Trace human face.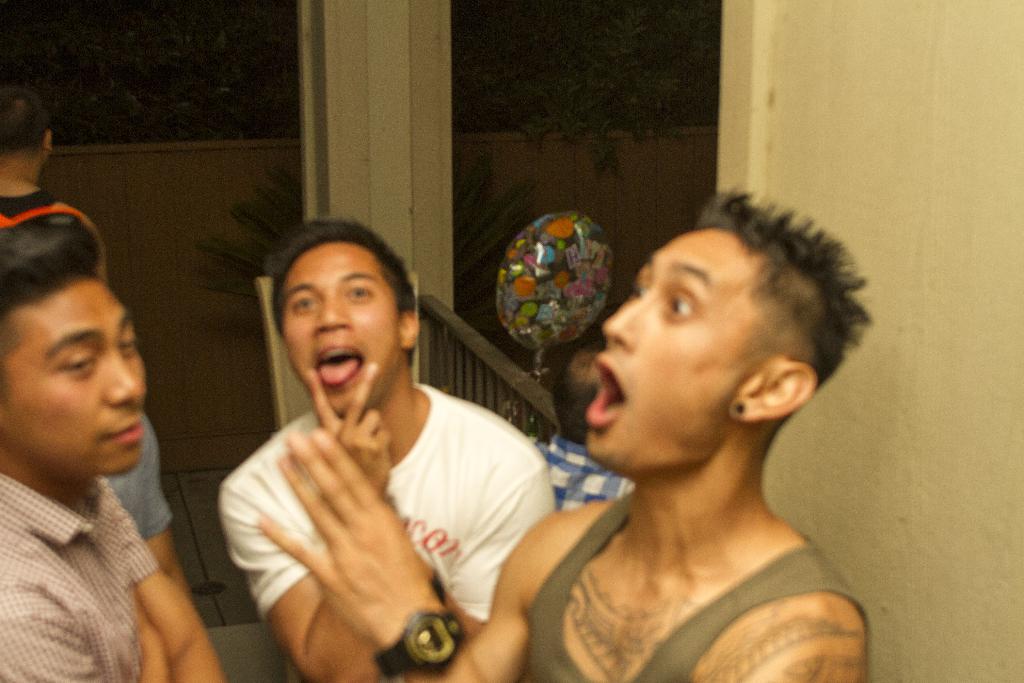
Traced to [4,270,148,475].
